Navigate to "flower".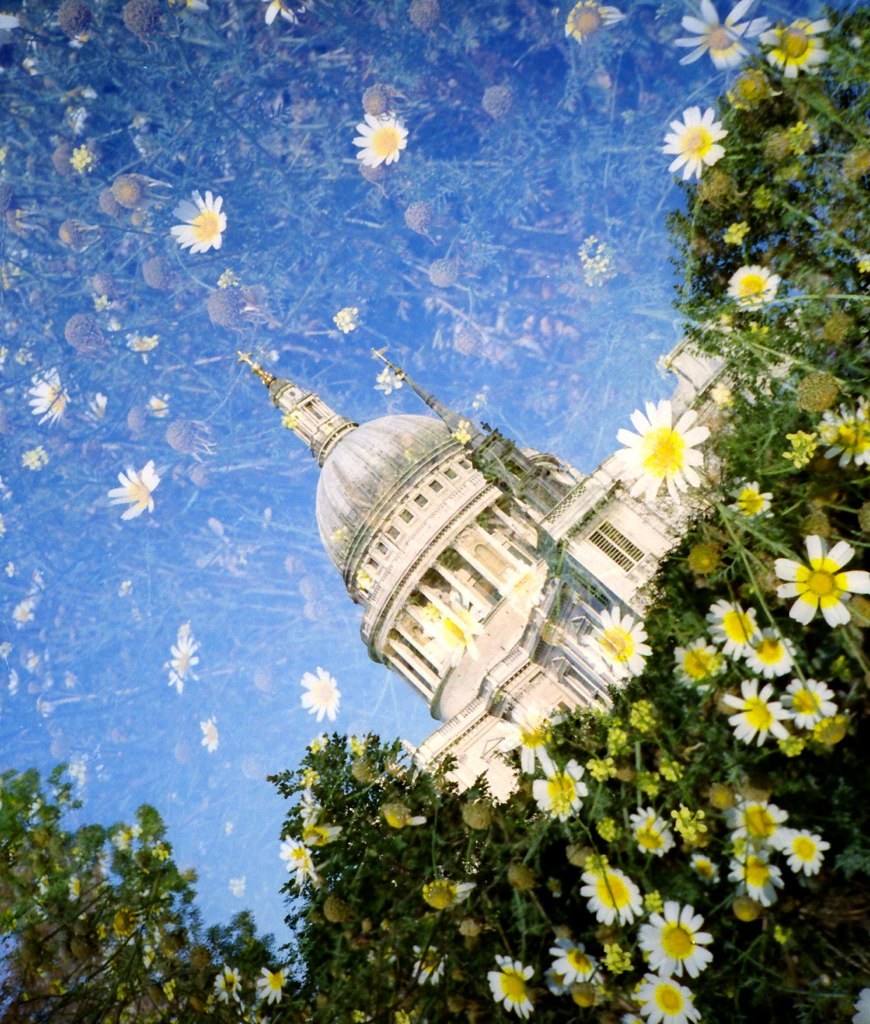
Navigation target: crop(109, 461, 162, 524).
